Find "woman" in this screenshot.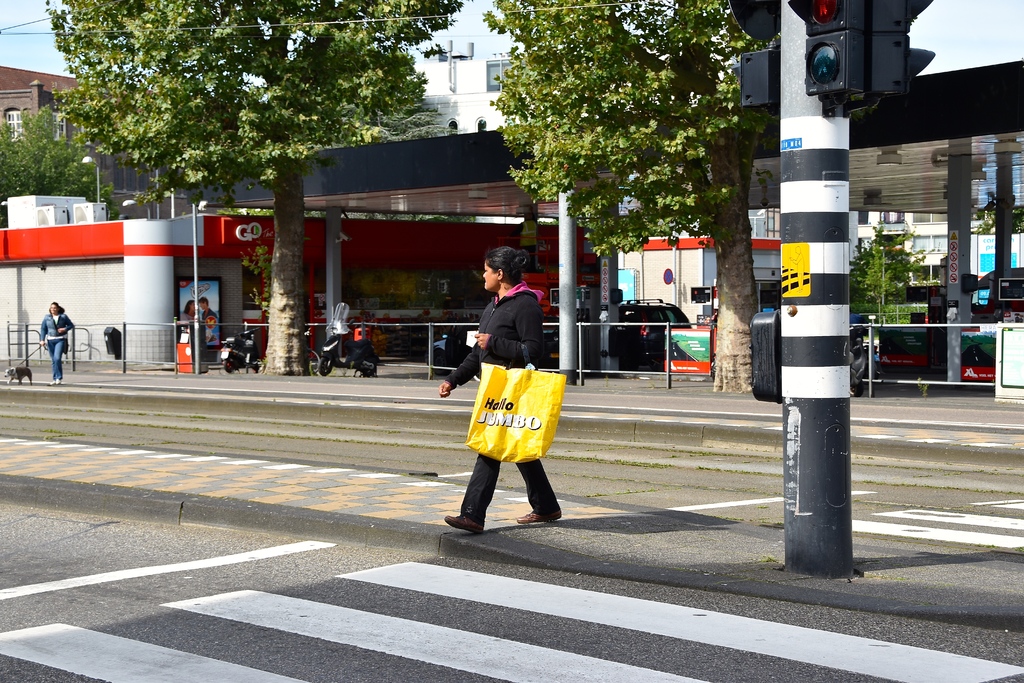
The bounding box for "woman" is (445, 249, 573, 534).
